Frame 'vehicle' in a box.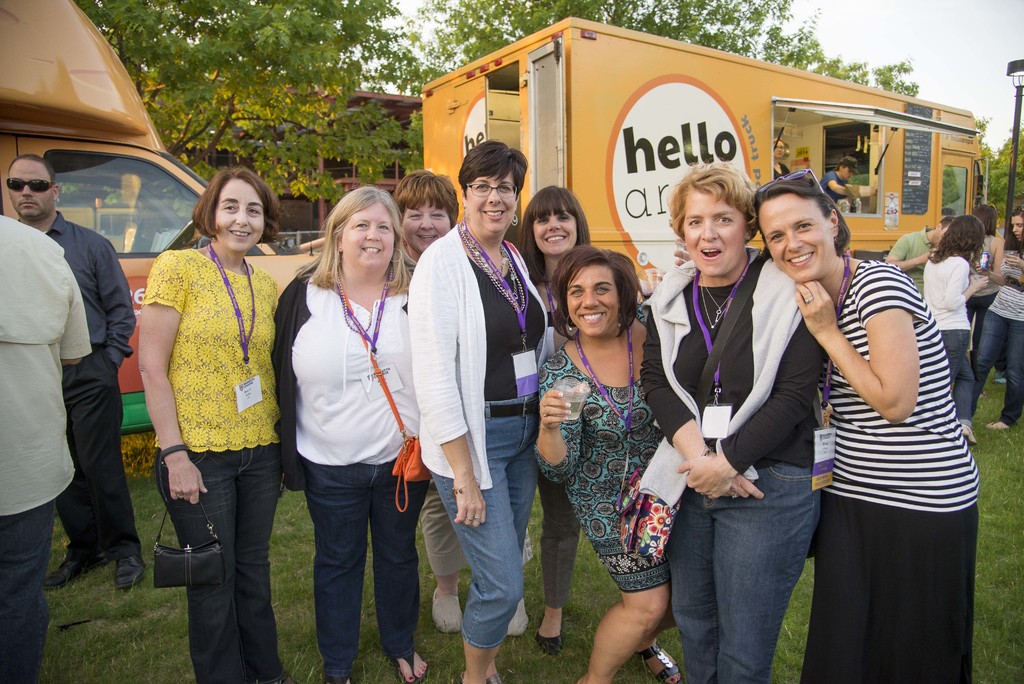
rect(0, 0, 323, 434).
